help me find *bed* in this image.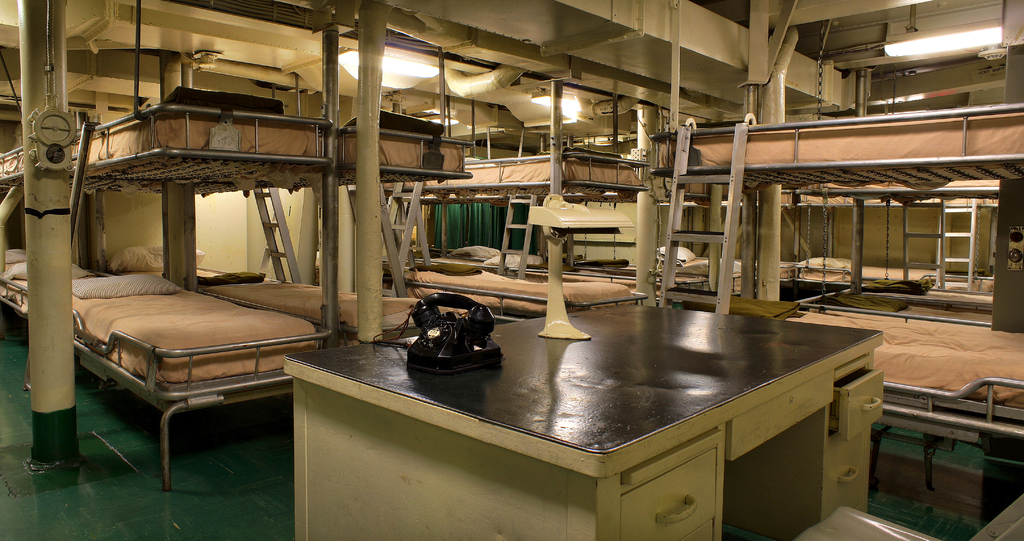
Found it: 0/93/328/201.
